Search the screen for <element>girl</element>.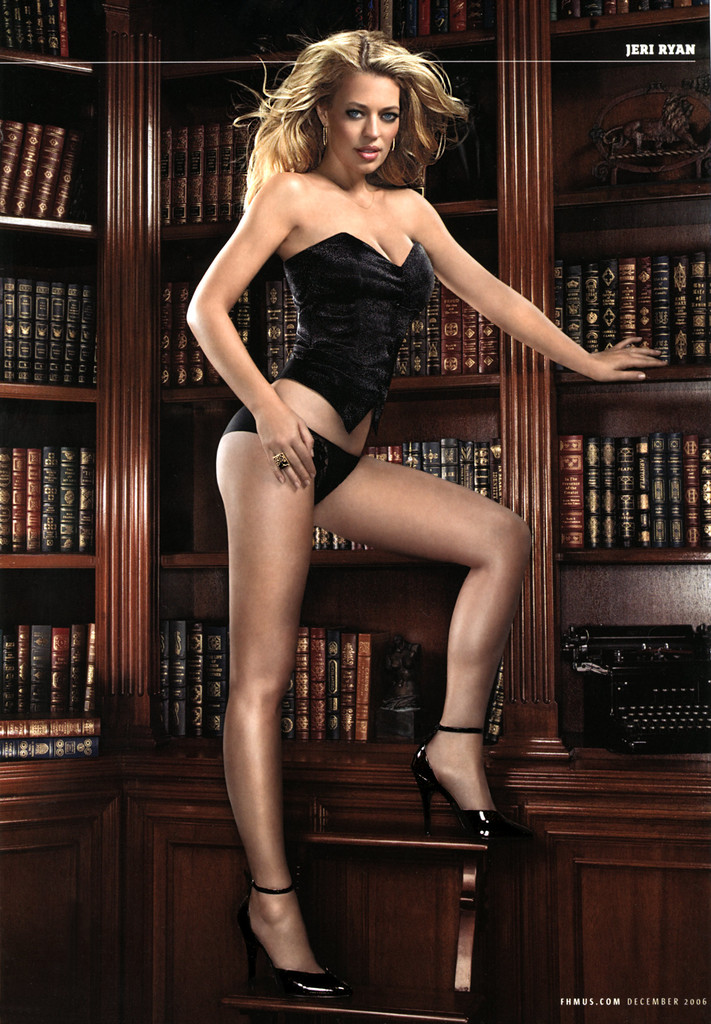
Found at x1=185 y1=28 x2=675 y2=1000.
